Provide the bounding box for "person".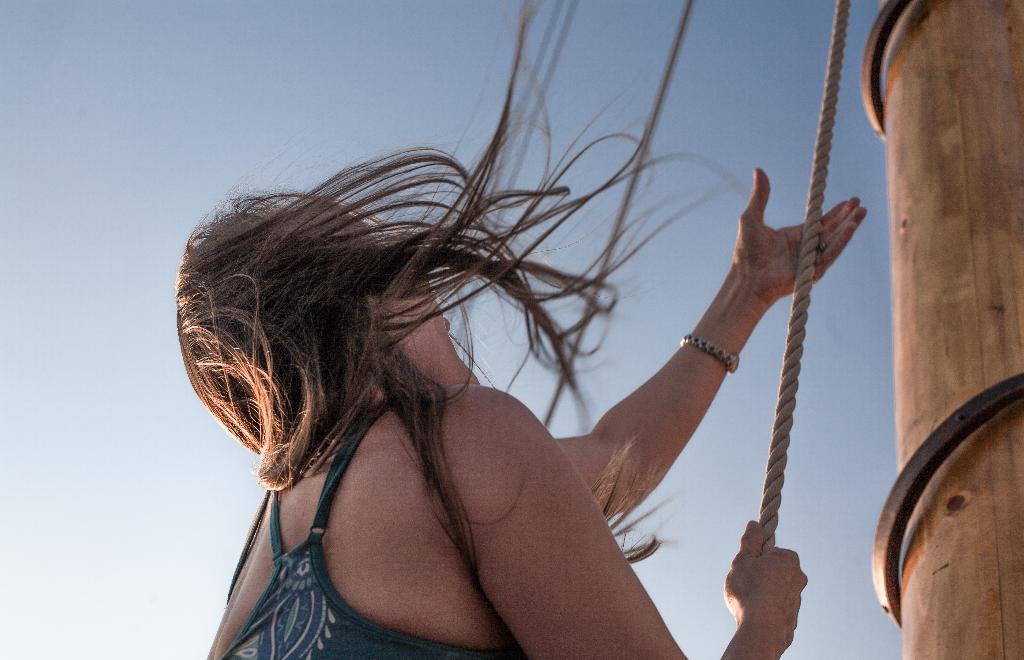
[x1=172, y1=182, x2=869, y2=655].
